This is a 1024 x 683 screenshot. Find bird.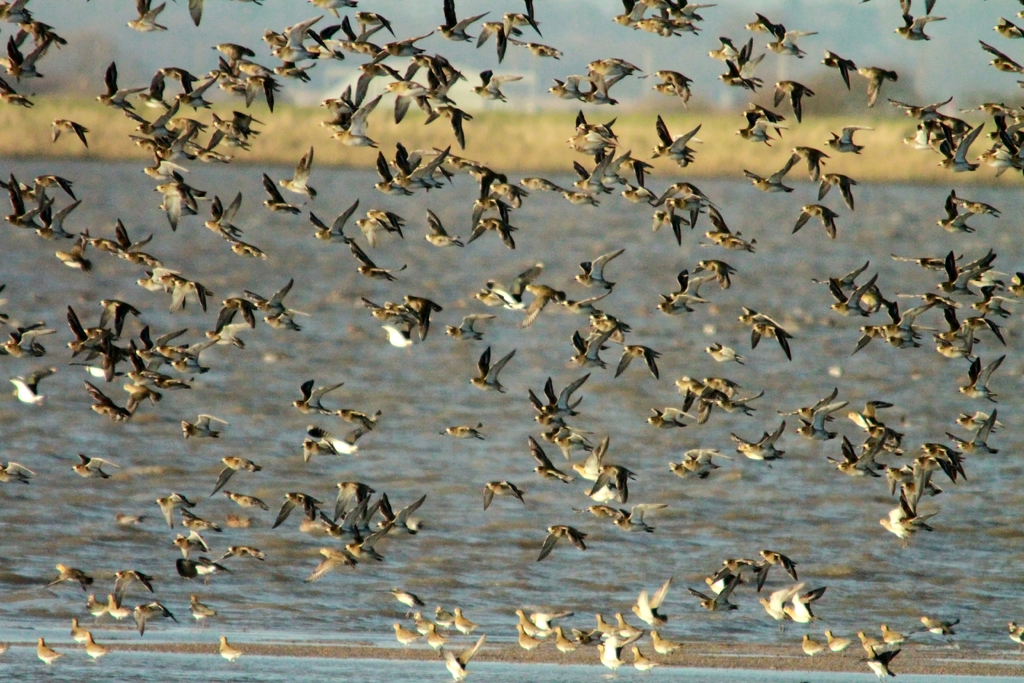
Bounding box: 696:349:762:366.
